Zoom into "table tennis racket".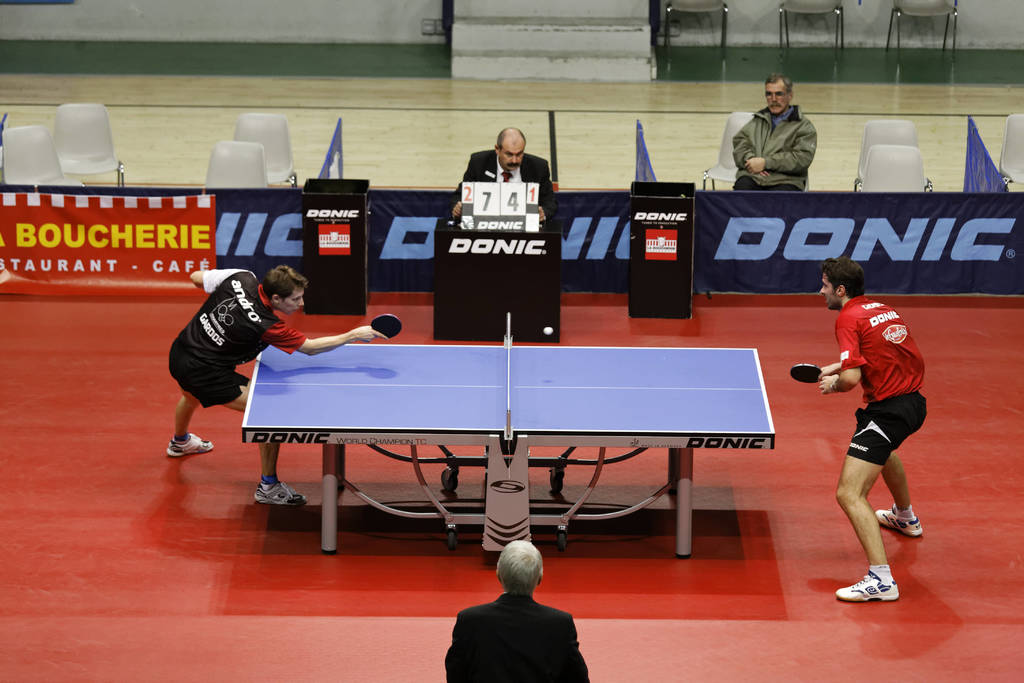
Zoom target: [369,311,404,342].
